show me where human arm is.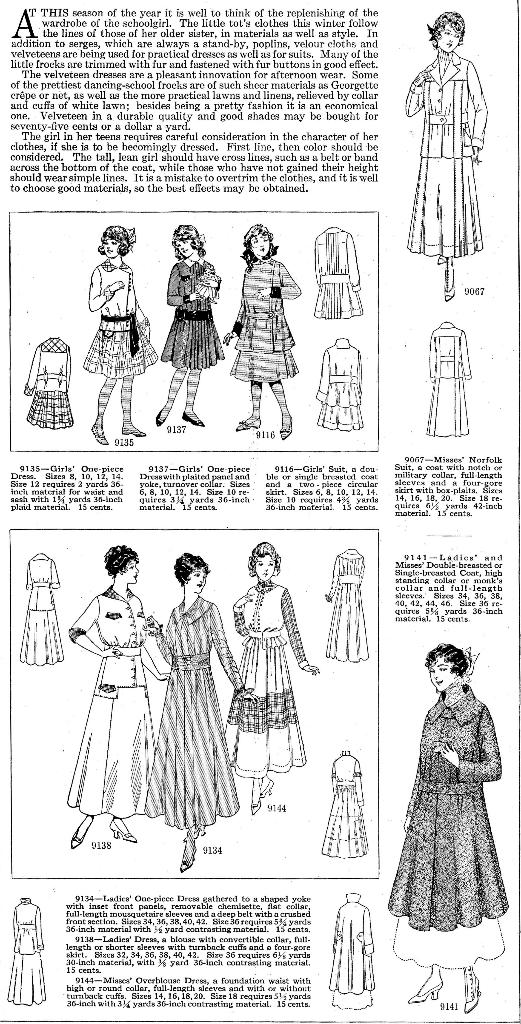
human arm is at rect(161, 259, 204, 307).
